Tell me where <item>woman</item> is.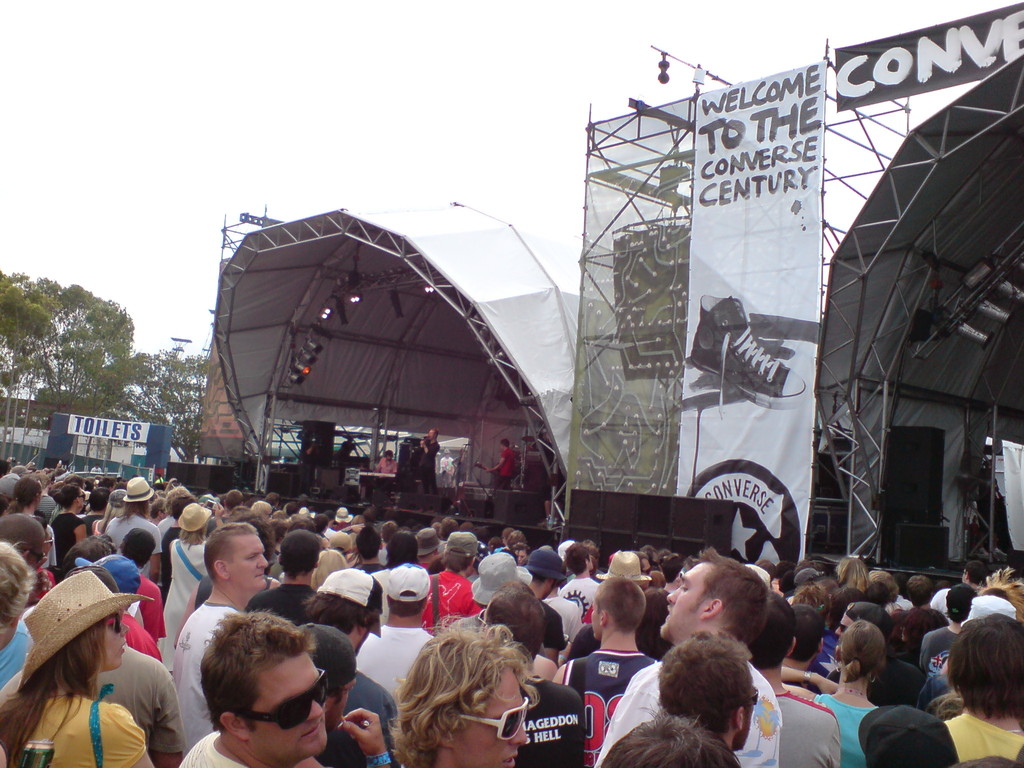
<item>woman</item> is at BBox(163, 500, 223, 673).
